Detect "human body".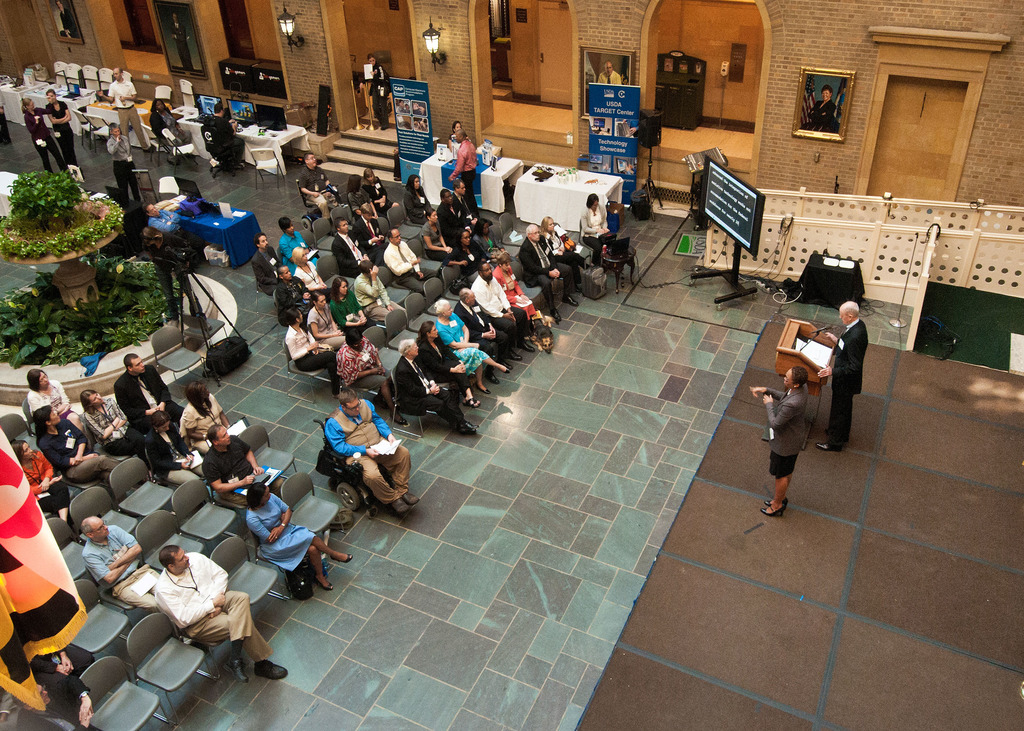
Detected at 396 334 473 435.
